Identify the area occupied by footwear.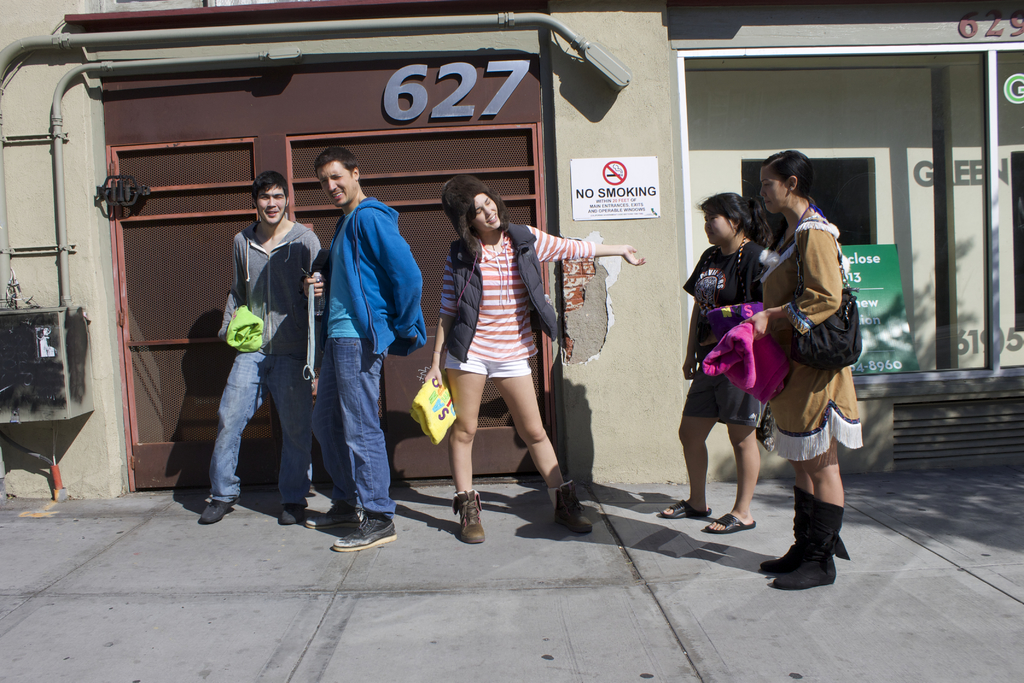
Area: <bbox>703, 513, 755, 534</bbox>.
